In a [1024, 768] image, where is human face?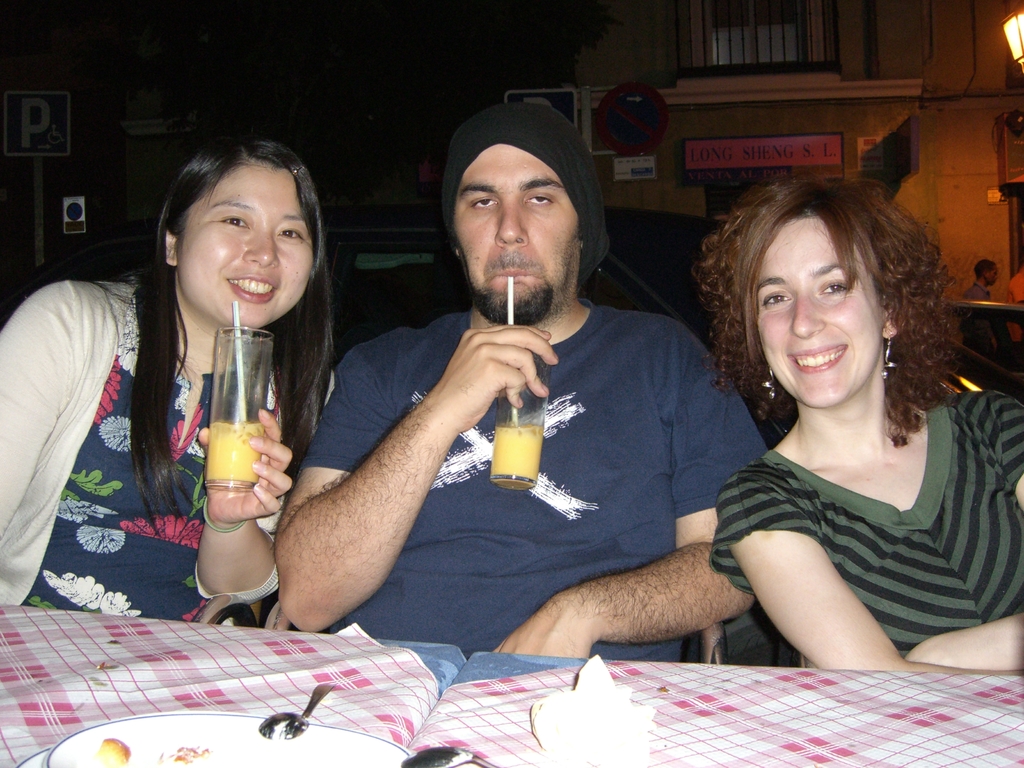
[x1=752, y1=220, x2=882, y2=409].
